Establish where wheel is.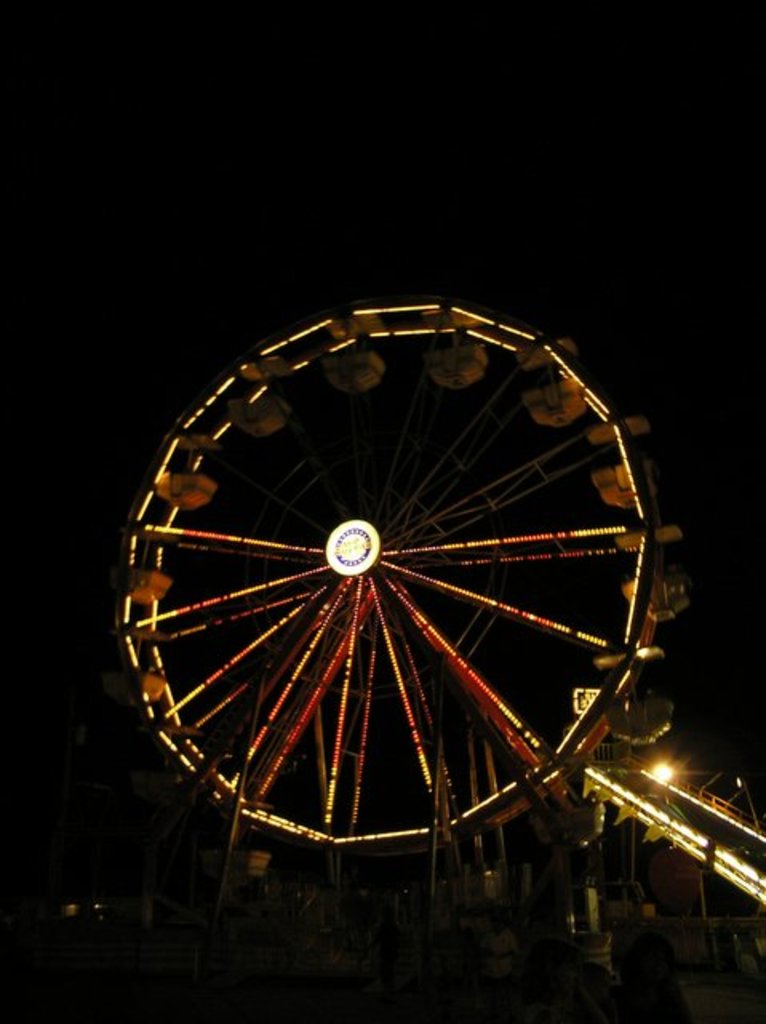
Established at bbox(107, 298, 651, 883).
